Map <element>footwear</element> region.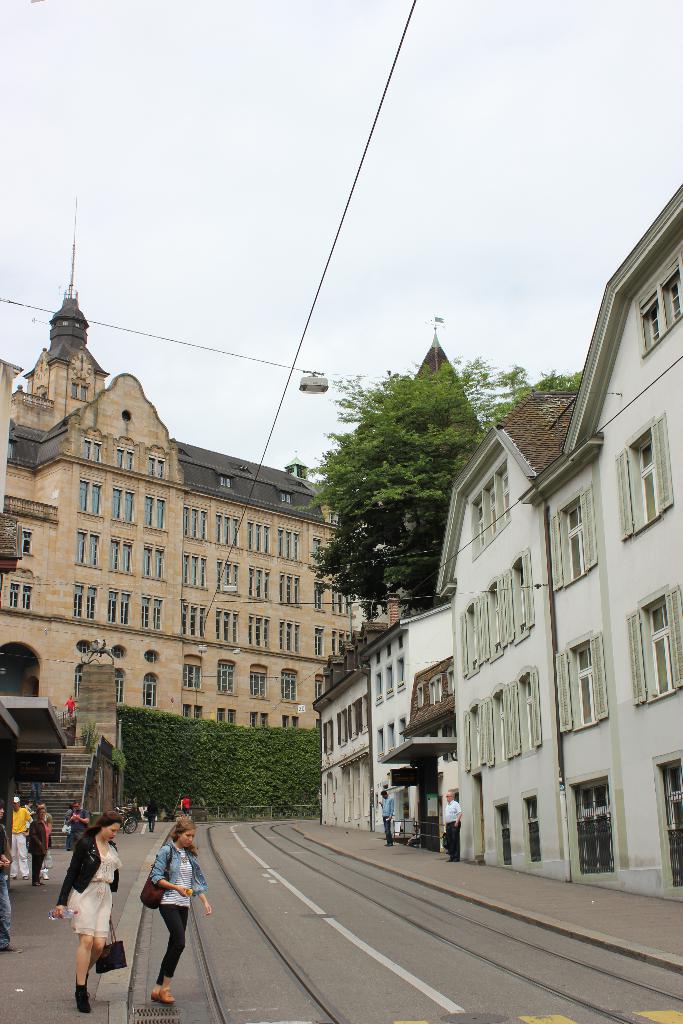
Mapped to box(152, 981, 177, 1005).
